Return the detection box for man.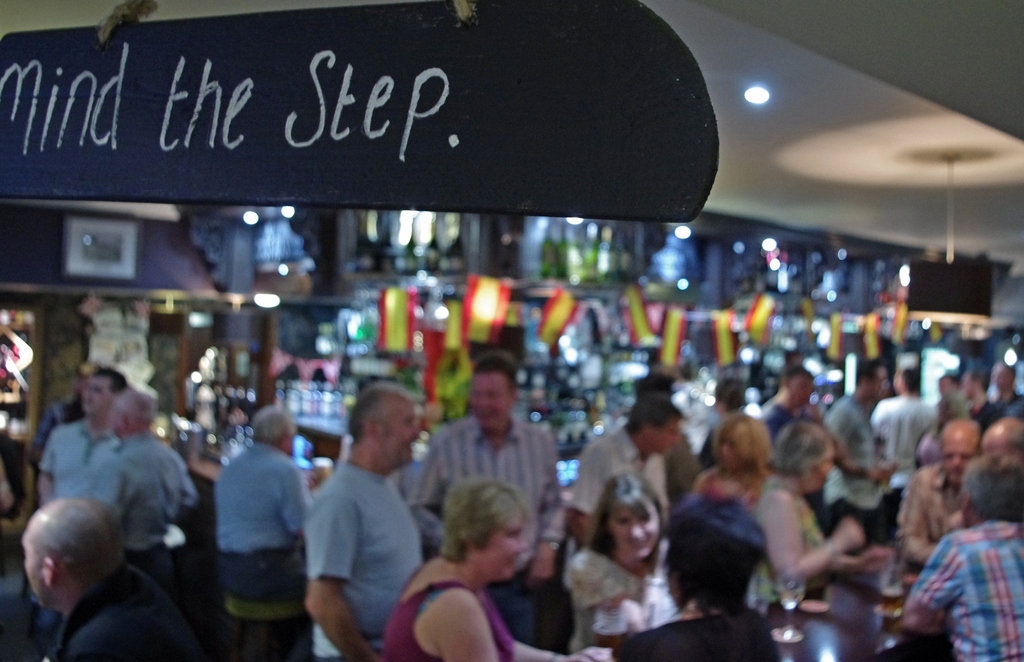
956 370 1006 434.
